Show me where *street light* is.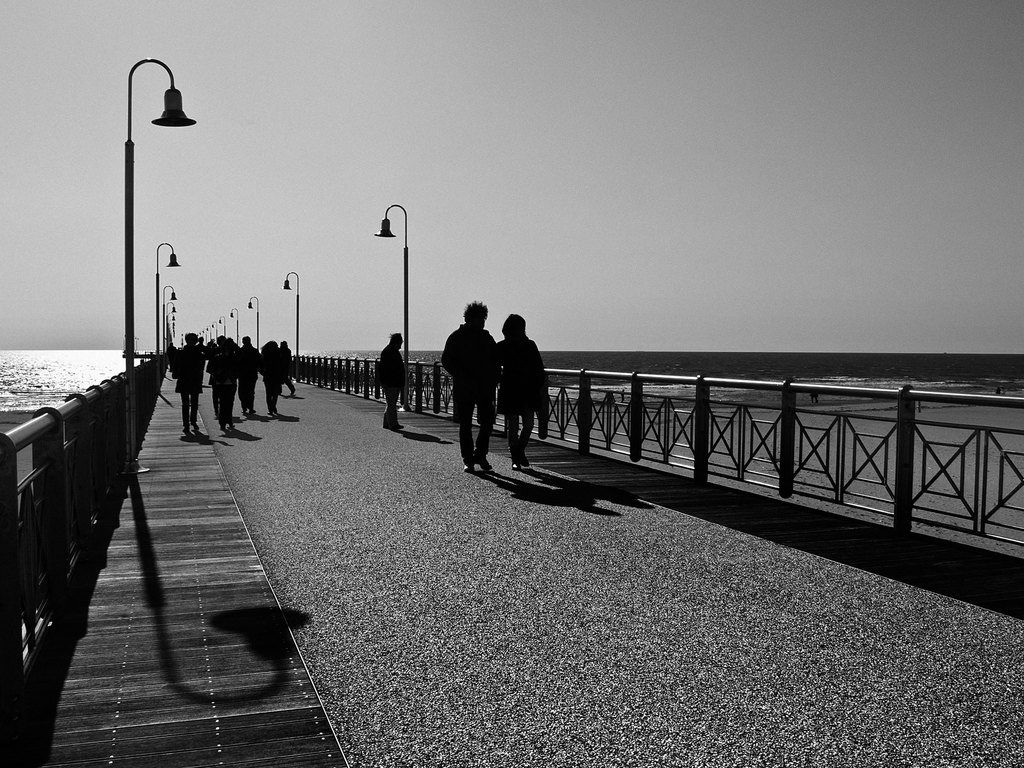
*street light* is at Rect(161, 285, 175, 359).
